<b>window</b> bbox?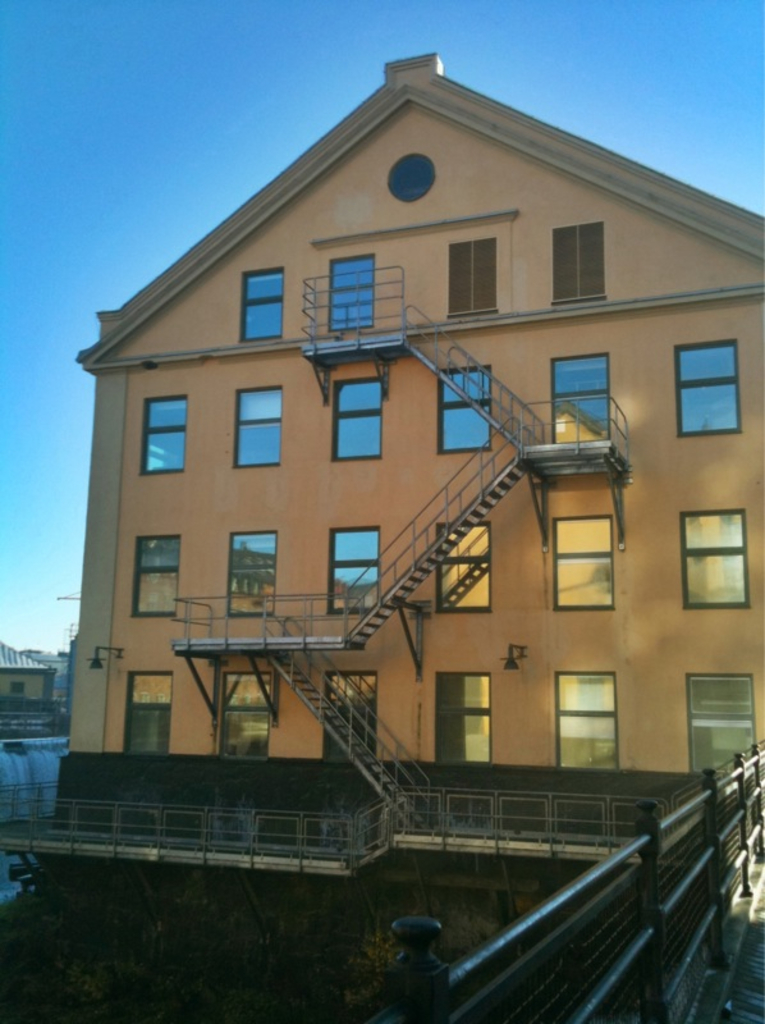
(545, 212, 622, 307)
